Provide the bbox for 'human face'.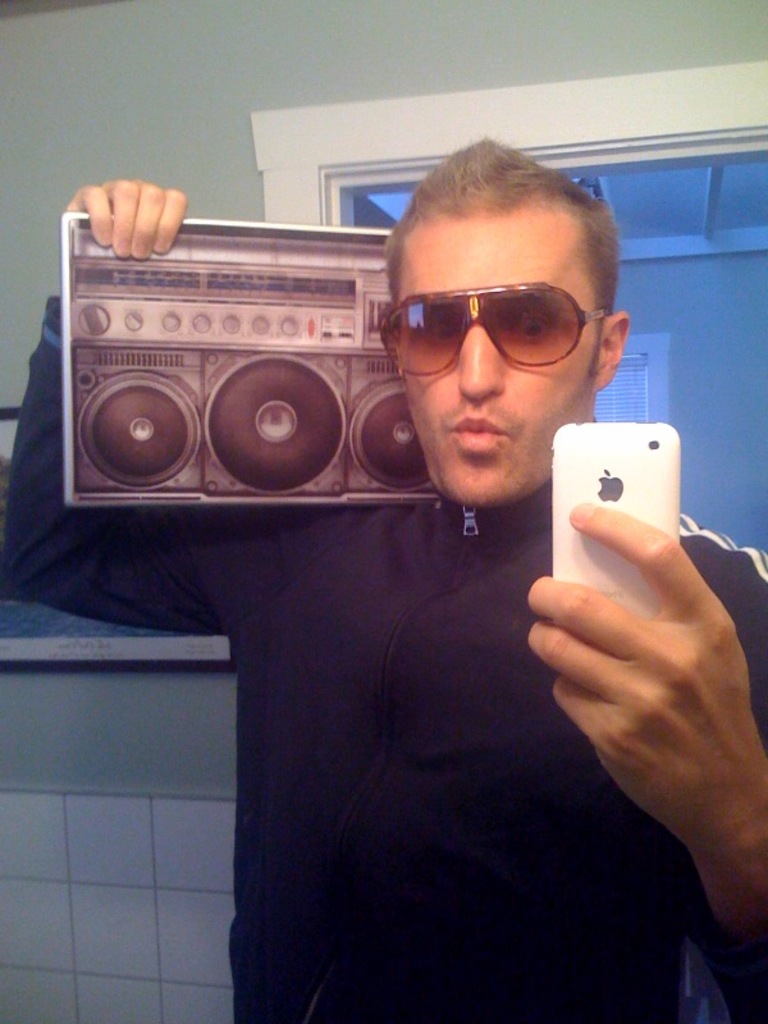
select_region(397, 215, 603, 506).
